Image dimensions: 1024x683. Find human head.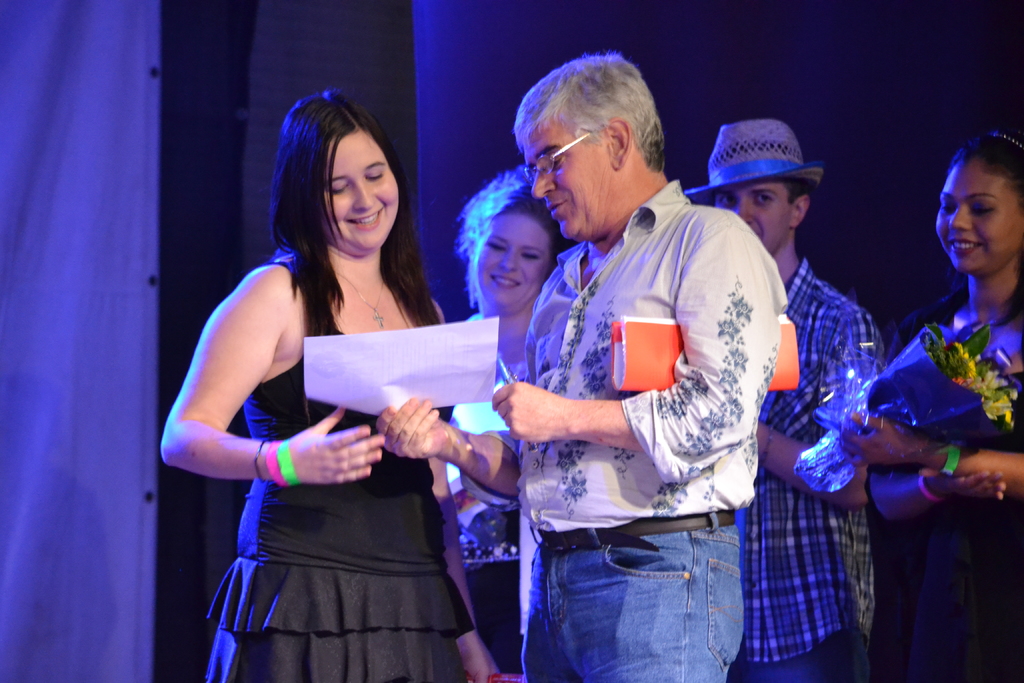
510 49 668 243.
